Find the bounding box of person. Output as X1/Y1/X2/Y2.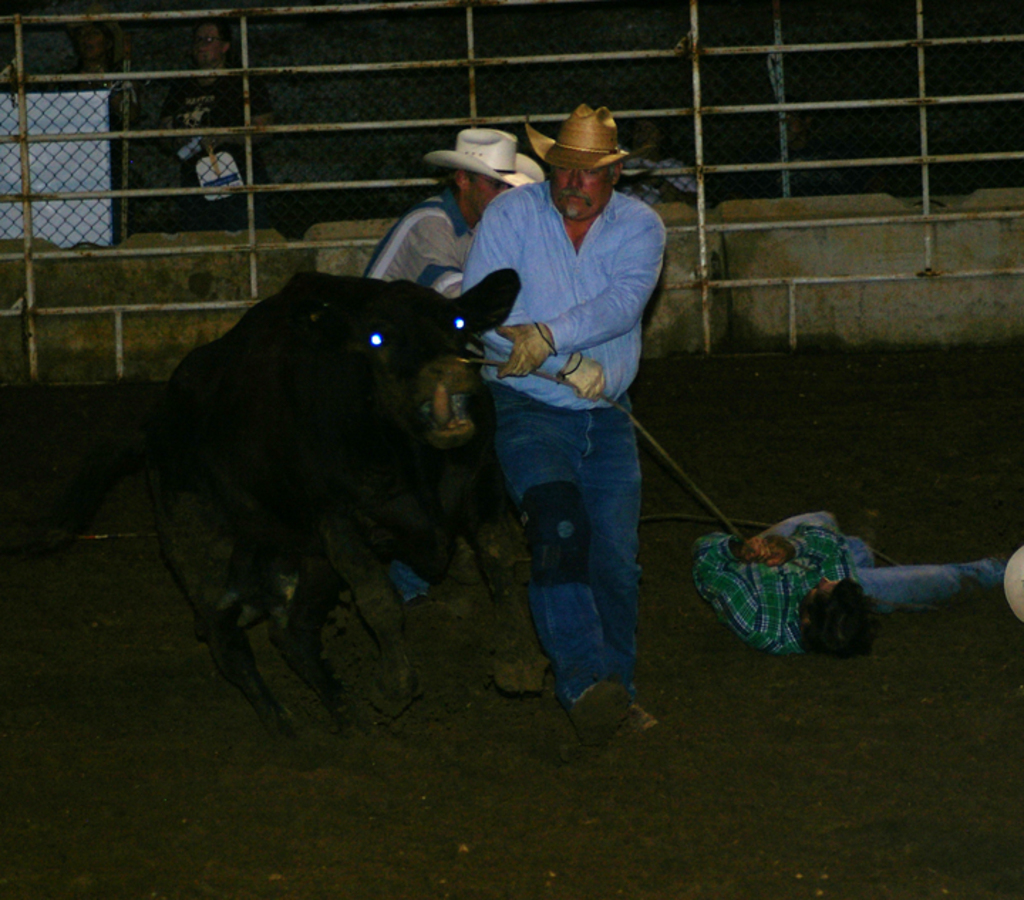
691/512/1011/654.
